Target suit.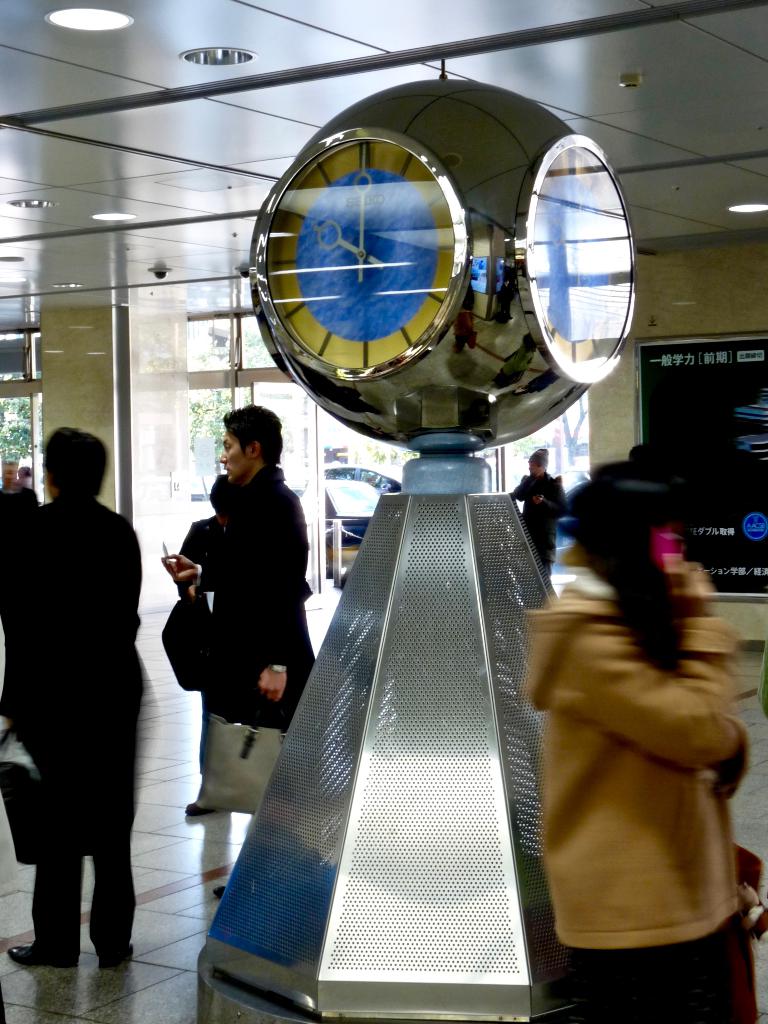
Target region: rect(203, 469, 317, 733).
